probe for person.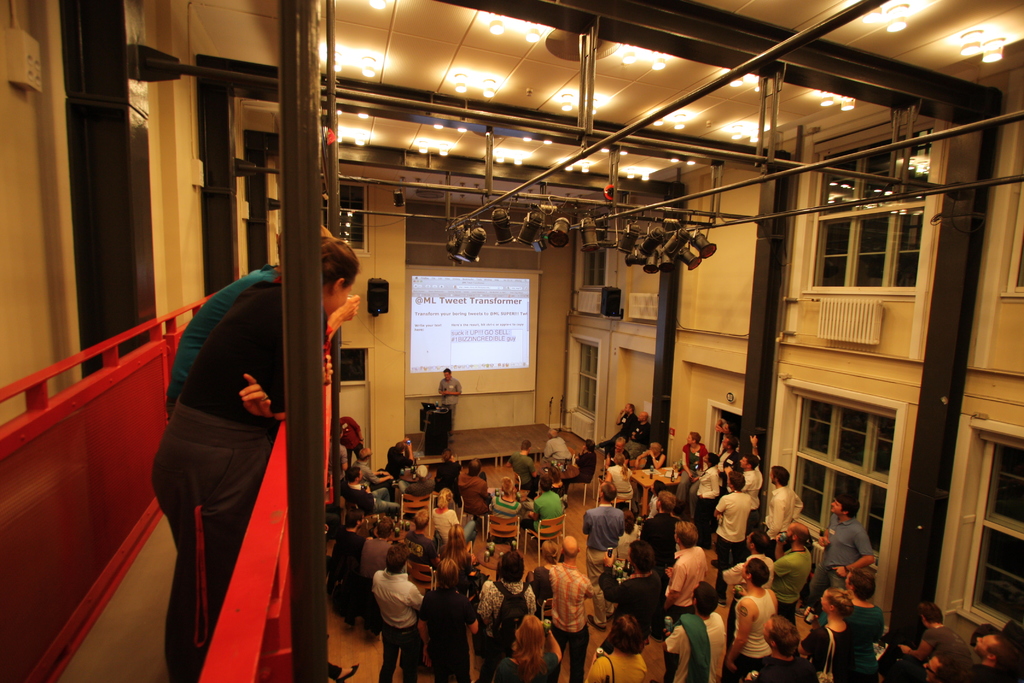
Probe result: detection(431, 488, 475, 543).
